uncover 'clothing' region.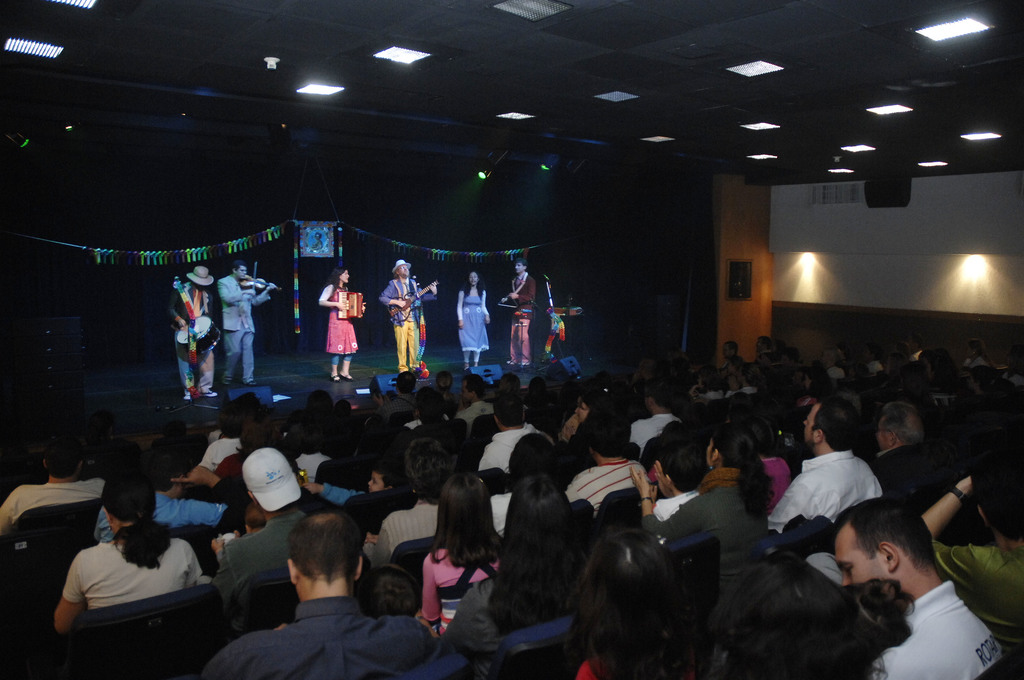
Uncovered: pyautogui.locateOnScreen(369, 505, 436, 567).
